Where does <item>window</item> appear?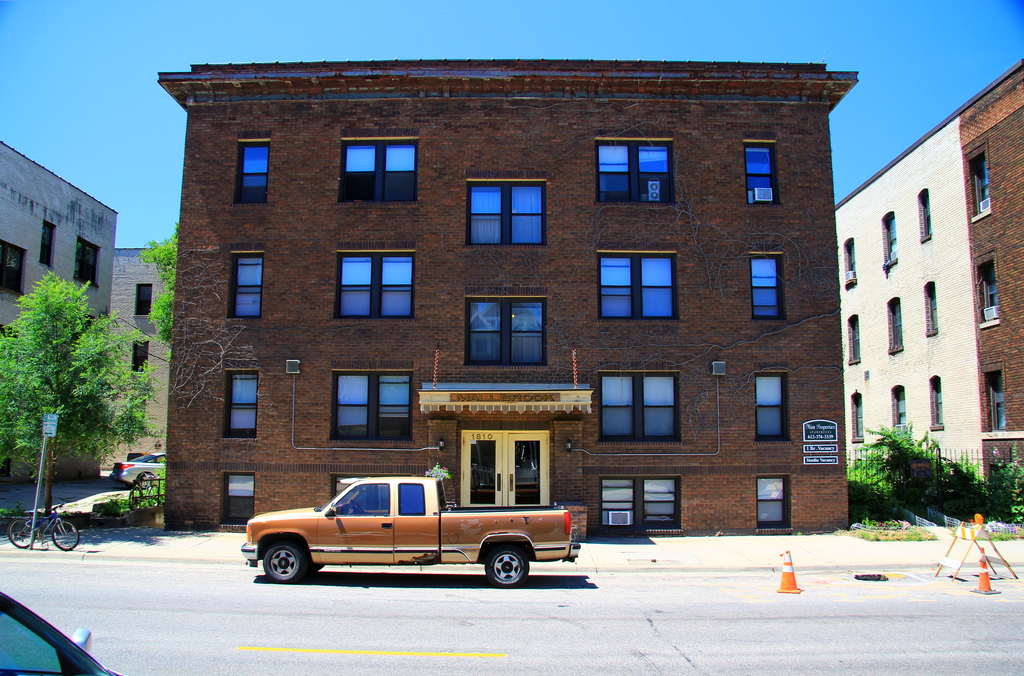
Appears at [335,243,415,325].
